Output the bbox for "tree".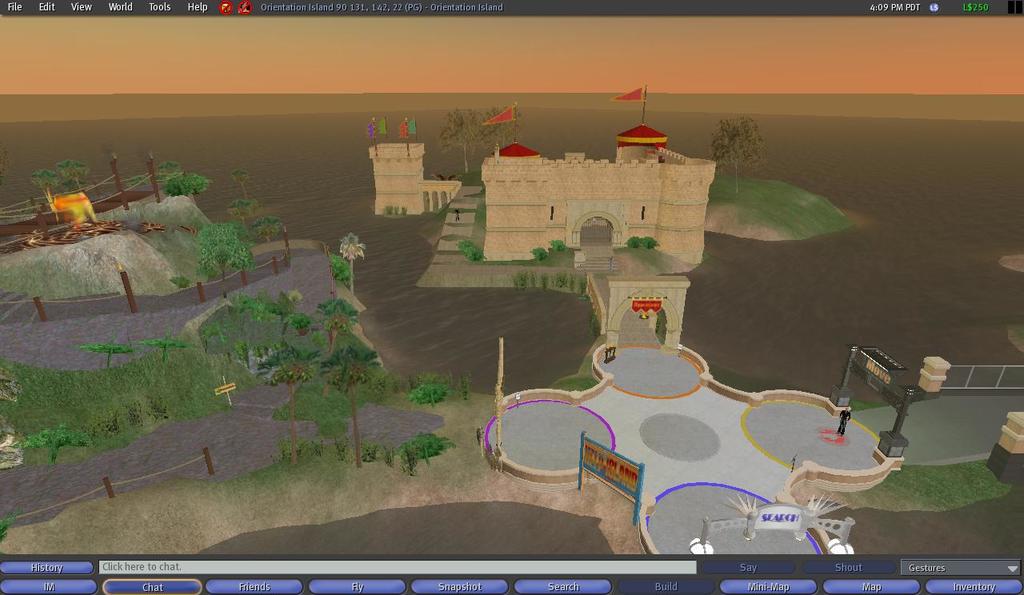
left=235, top=194, right=253, bottom=222.
